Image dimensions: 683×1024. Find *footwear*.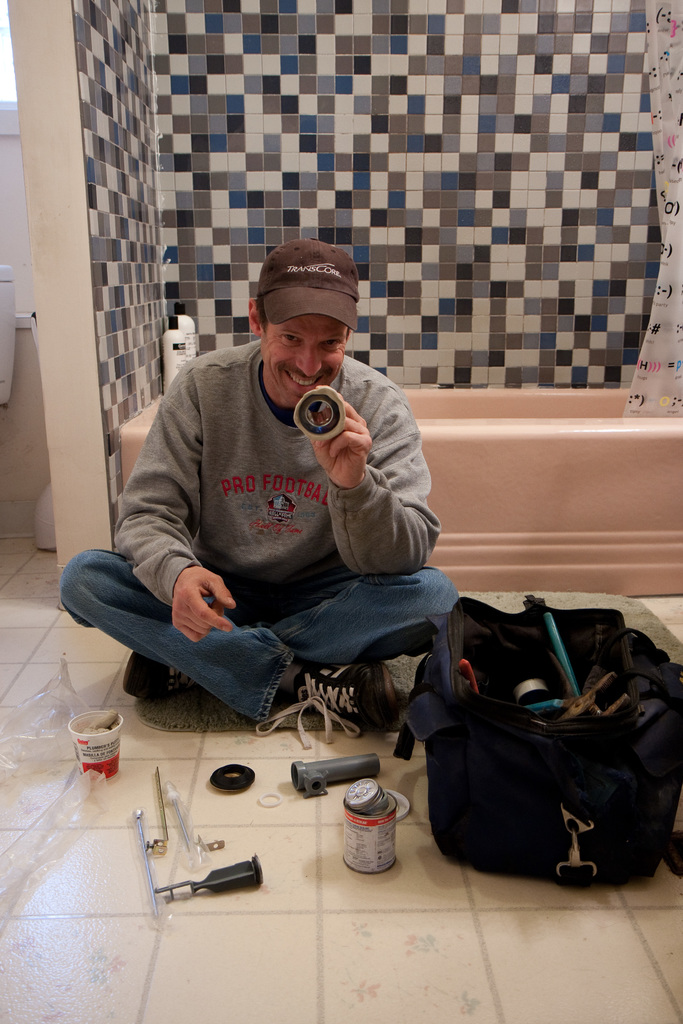
[left=120, top=644, right=213, bottom=705].
